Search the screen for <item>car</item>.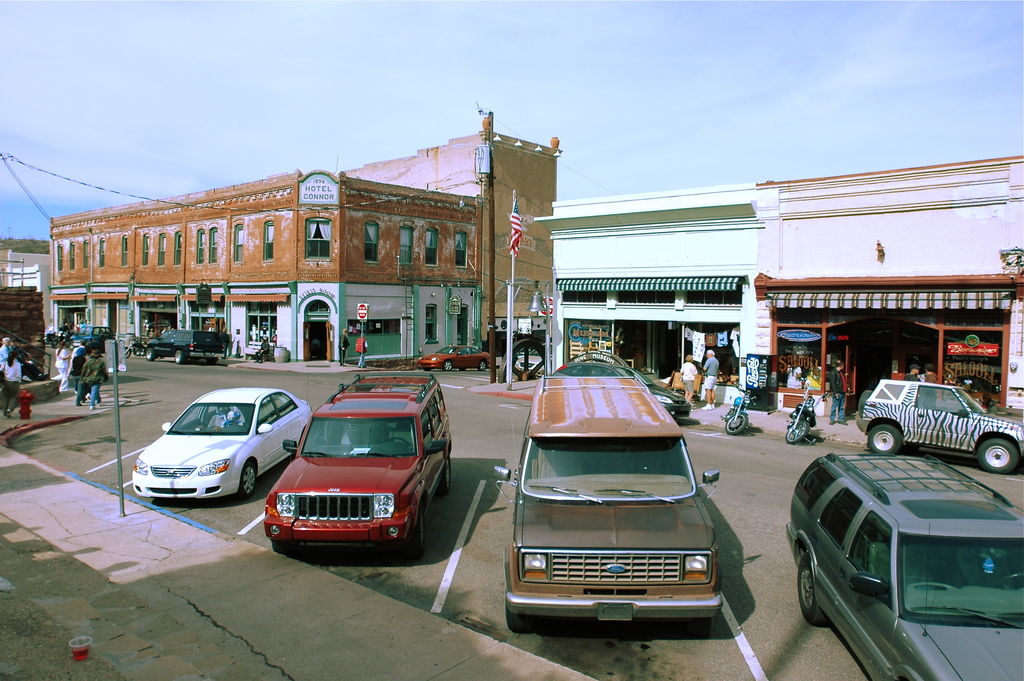
Found at 149/328/223/366.
